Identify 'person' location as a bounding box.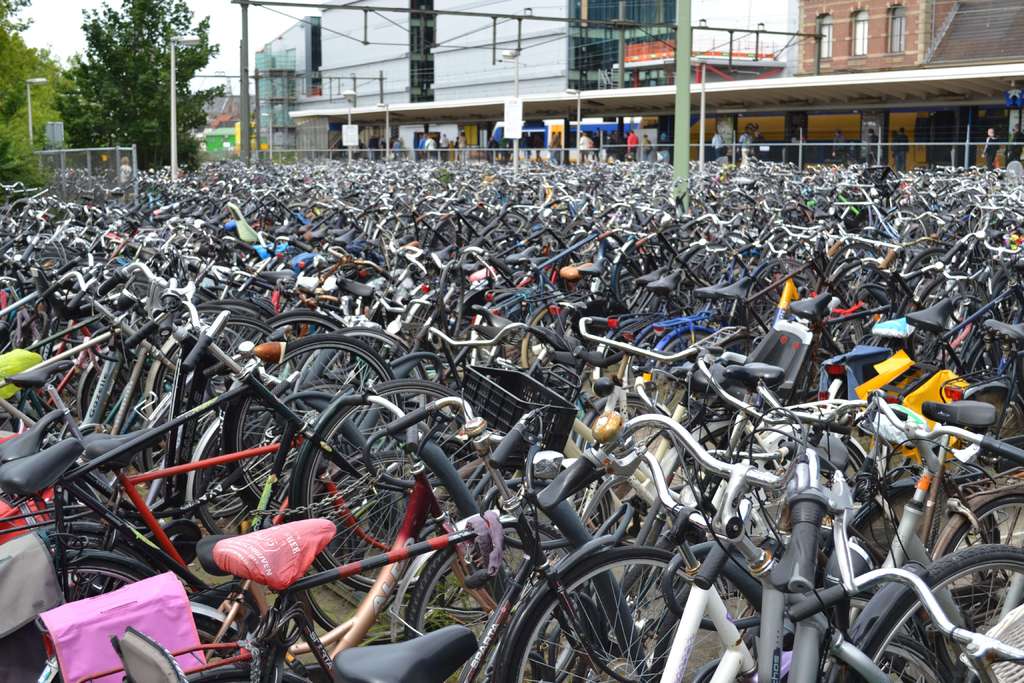
{"left": 458, "top": 132, "right": 470, "bottom": 161}.
